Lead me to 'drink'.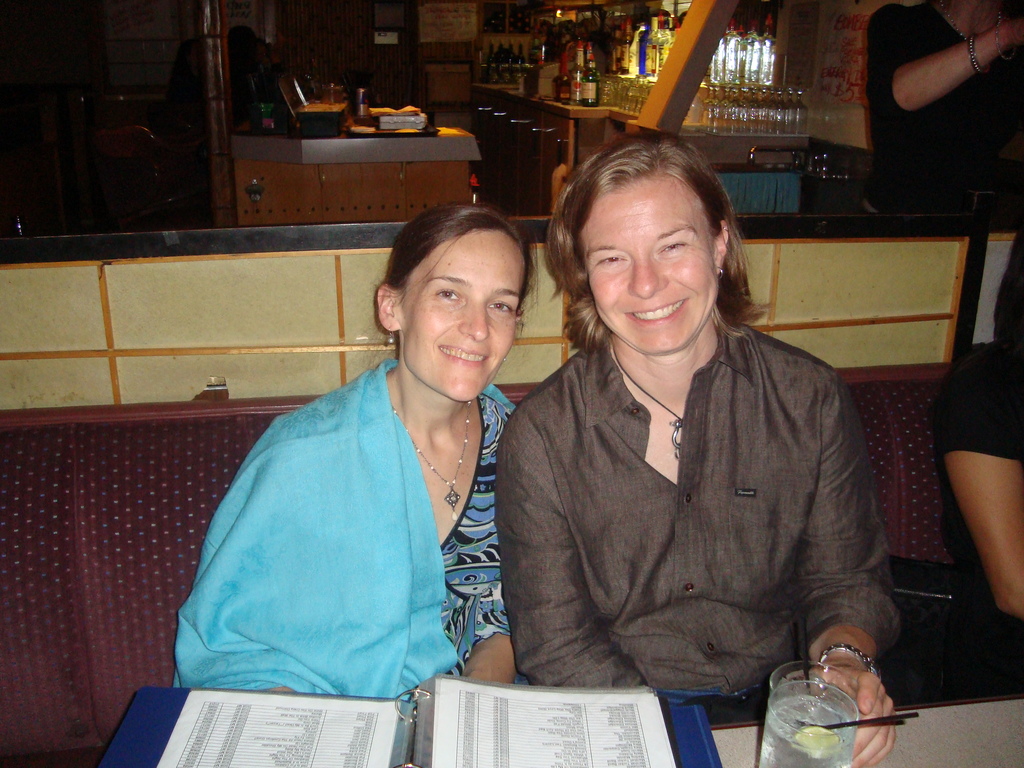
Lead to rect(573, 67, 591, 104).
